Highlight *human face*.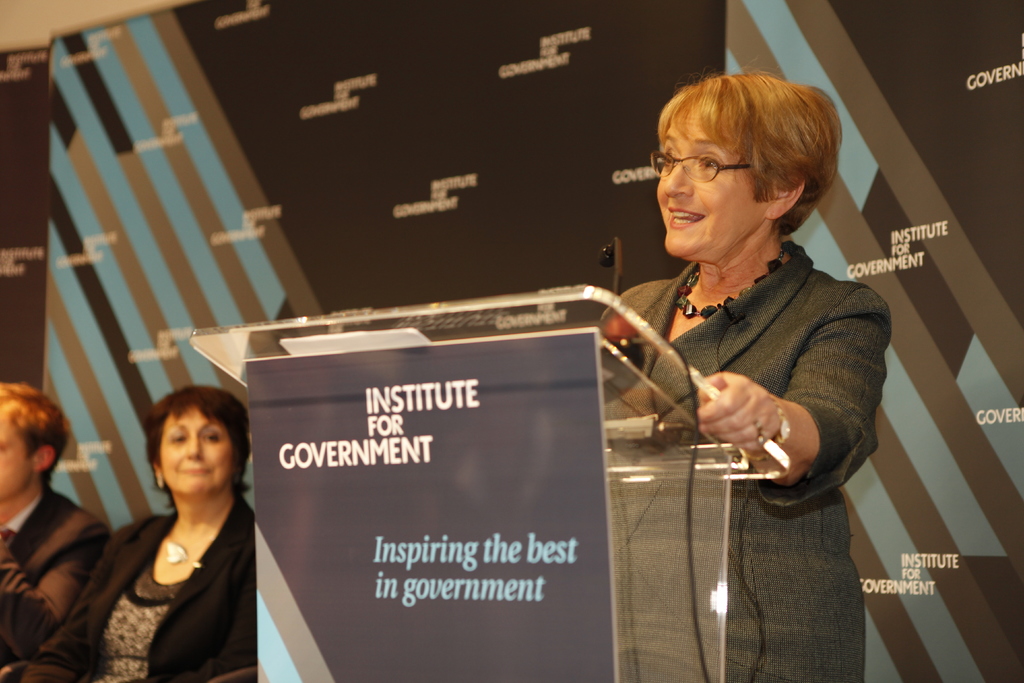
Highlighted region: left=660, top=119, right=763, bottom=250.
